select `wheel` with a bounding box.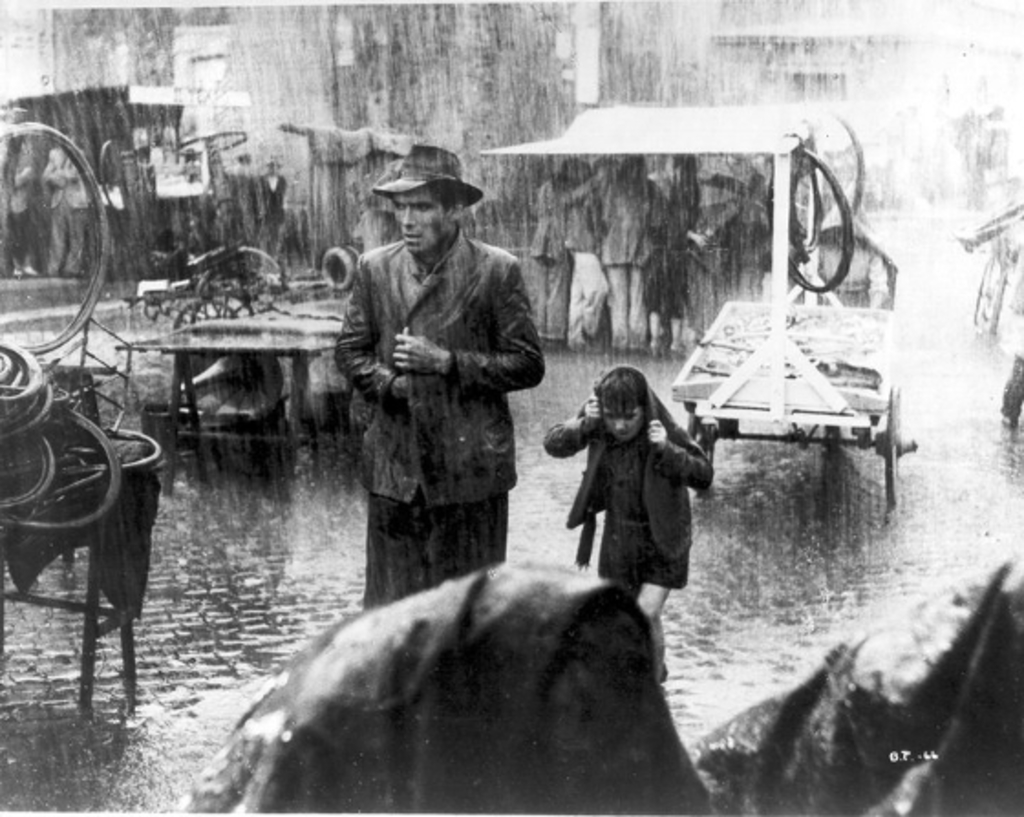
detection(2, 413, 55, 512).
